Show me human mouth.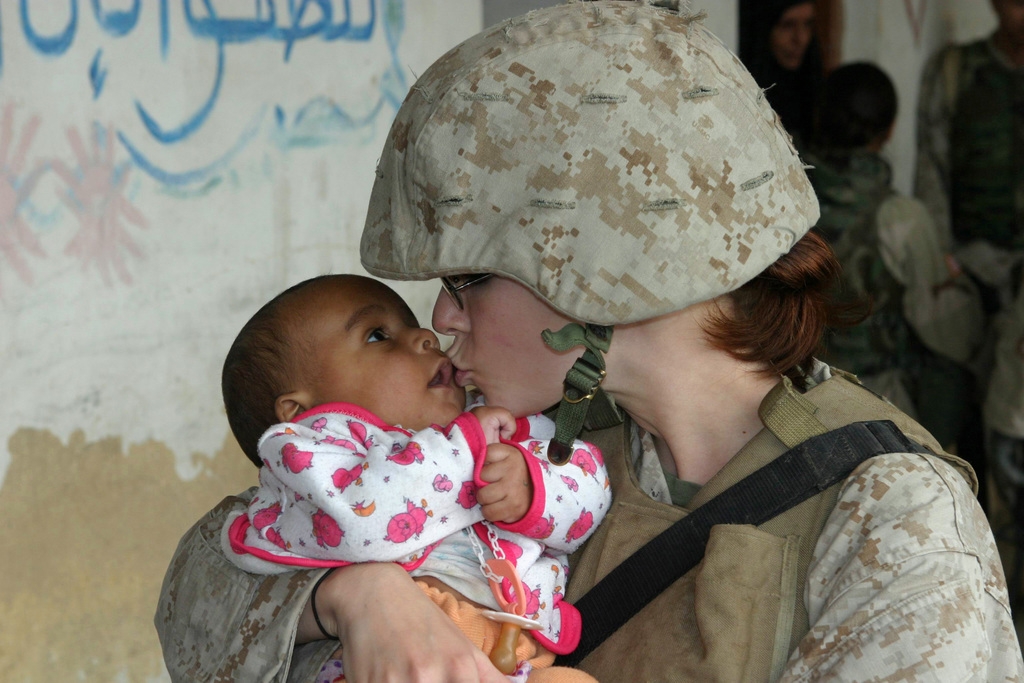
human mouth is here: {"x1": 446, "y1": 345, "x2": 470, "y2": 387}.
